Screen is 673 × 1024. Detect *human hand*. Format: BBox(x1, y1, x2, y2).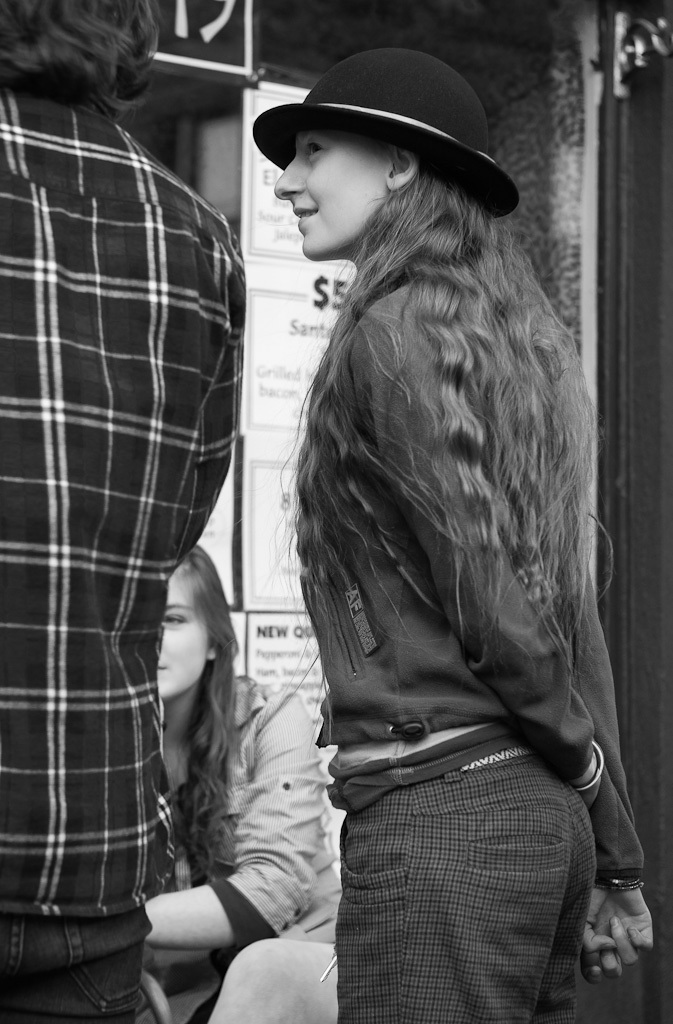
BBox(577, 836, 662, 1000).
